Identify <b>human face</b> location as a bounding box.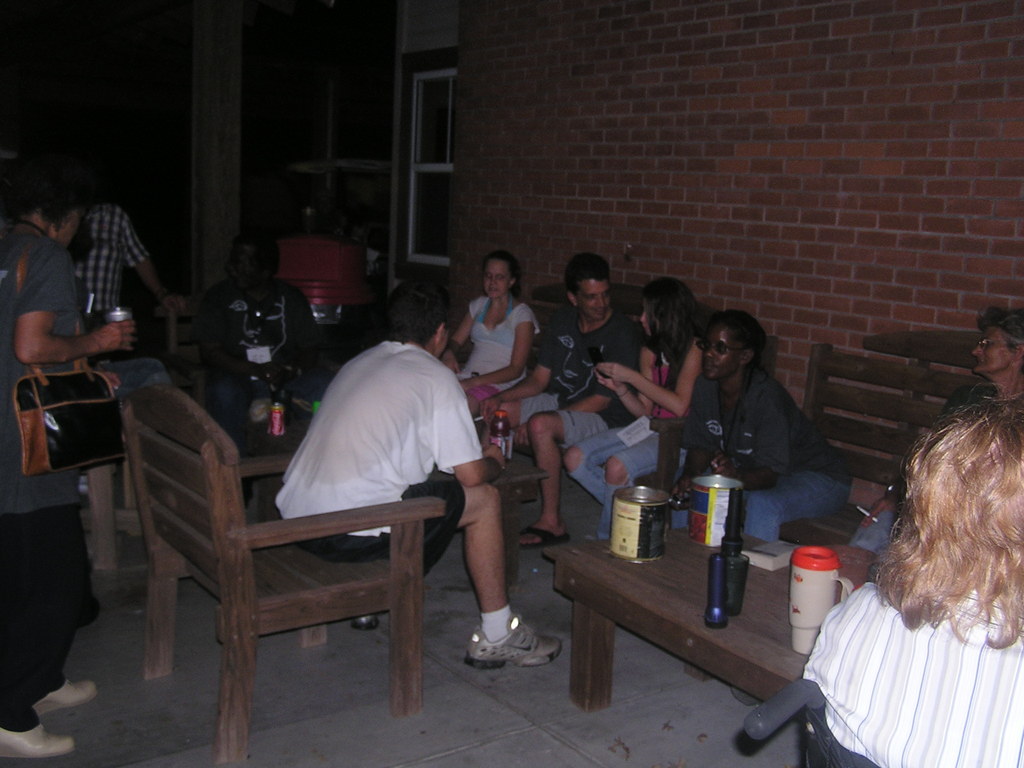
crop(435, 324, 450, 362).
